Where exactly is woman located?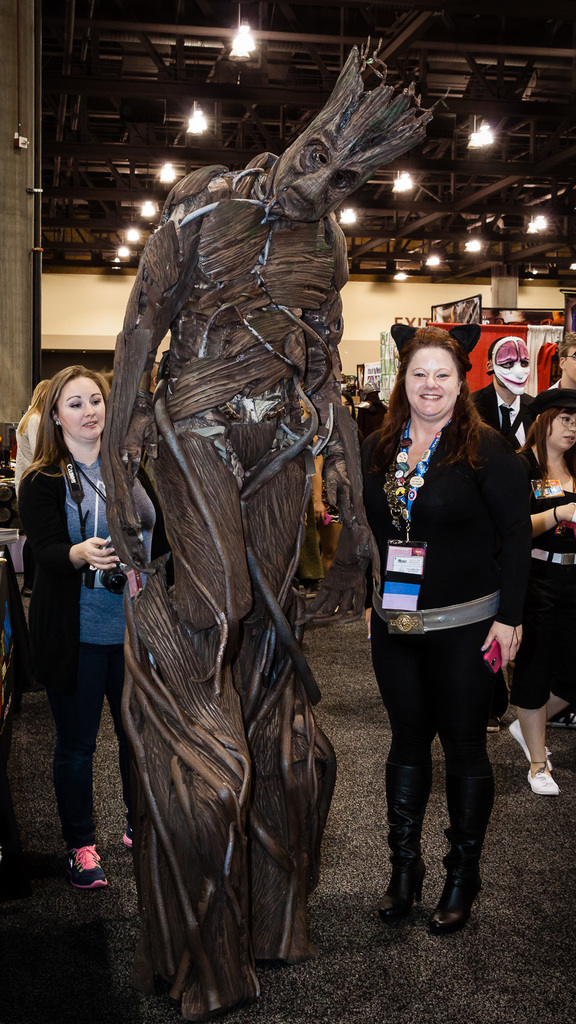
Its bounding box is select_region(18, 364, 163, 877).
